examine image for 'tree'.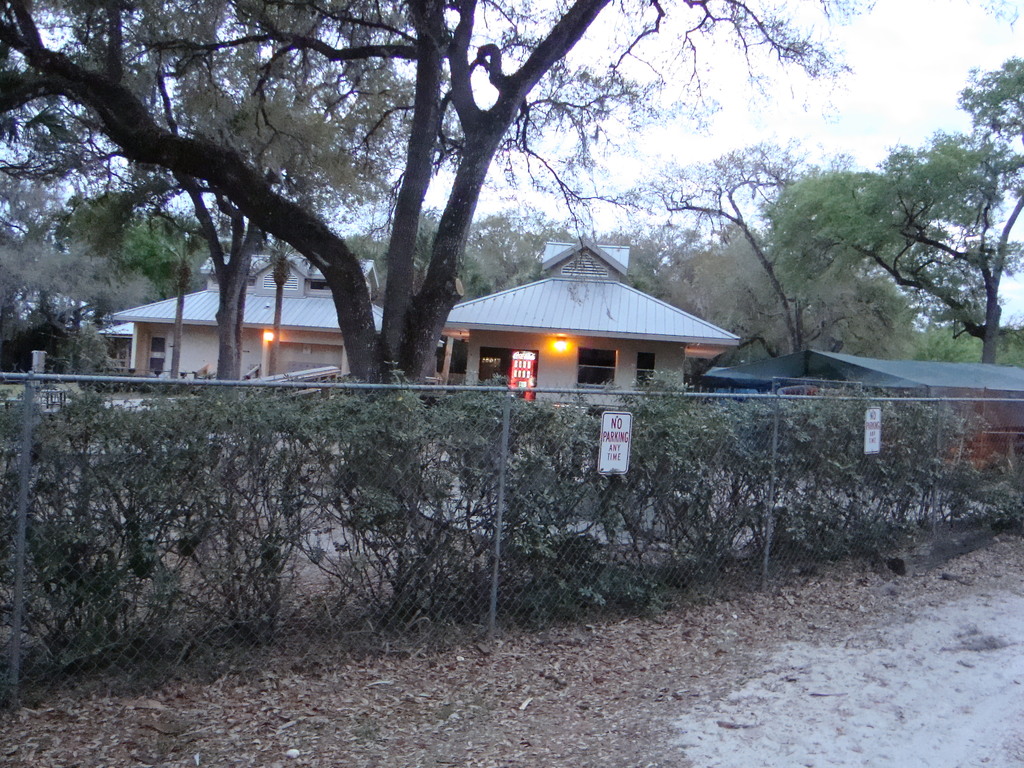
Examination result: region(0, 36, 851, 585).
